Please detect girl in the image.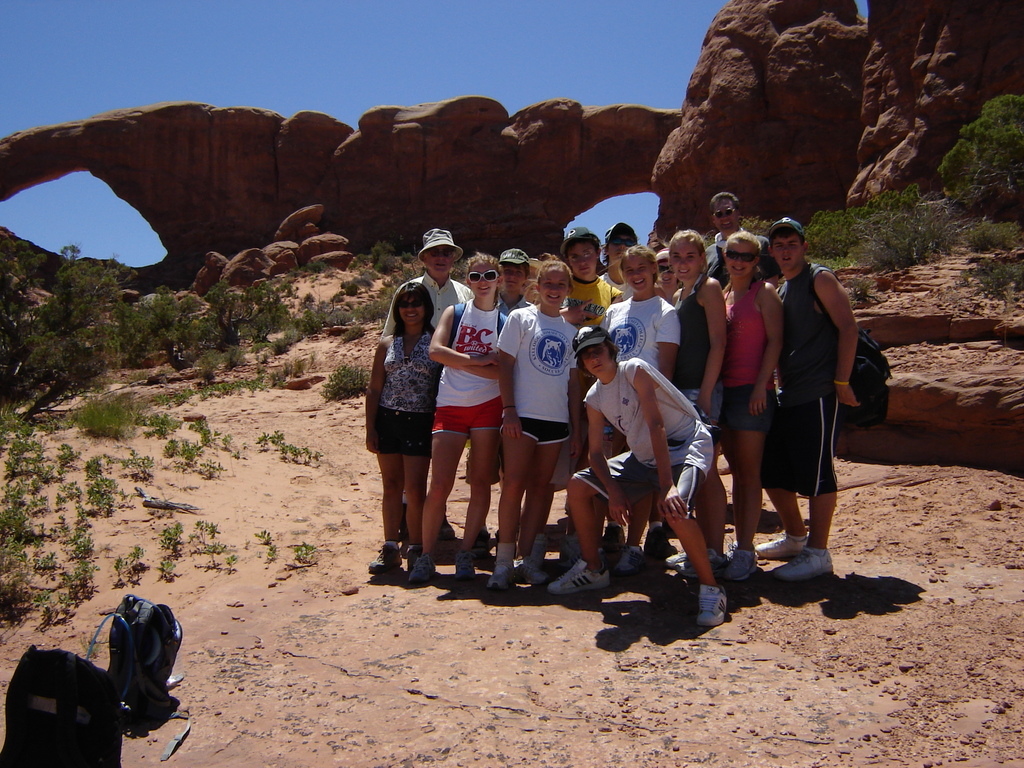
{"x1": 716, "y1": 232, "x2": 781, "y2": 576}.
